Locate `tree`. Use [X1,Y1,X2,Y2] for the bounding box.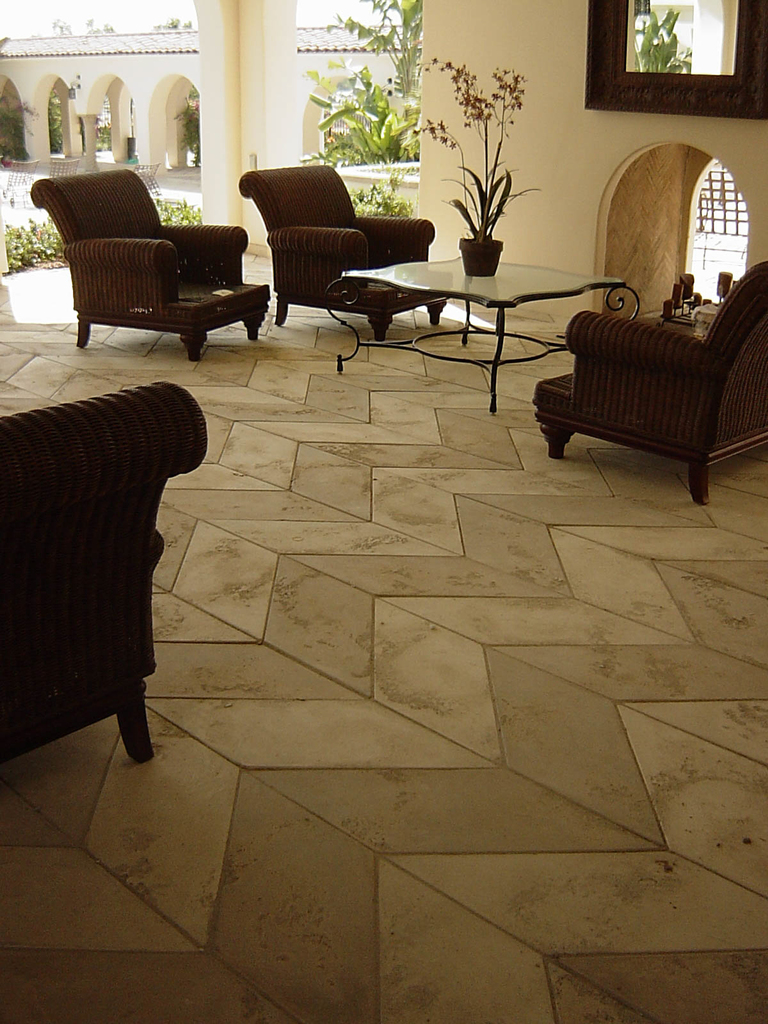
[51,17,113,31].
